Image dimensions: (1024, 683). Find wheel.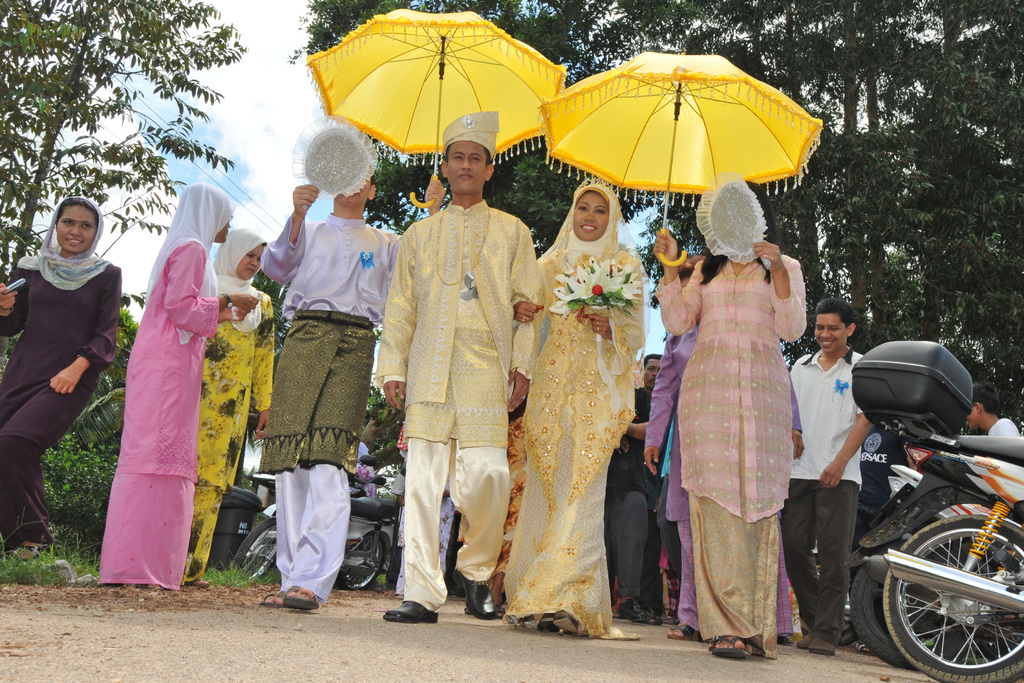
230 513 280 577.
